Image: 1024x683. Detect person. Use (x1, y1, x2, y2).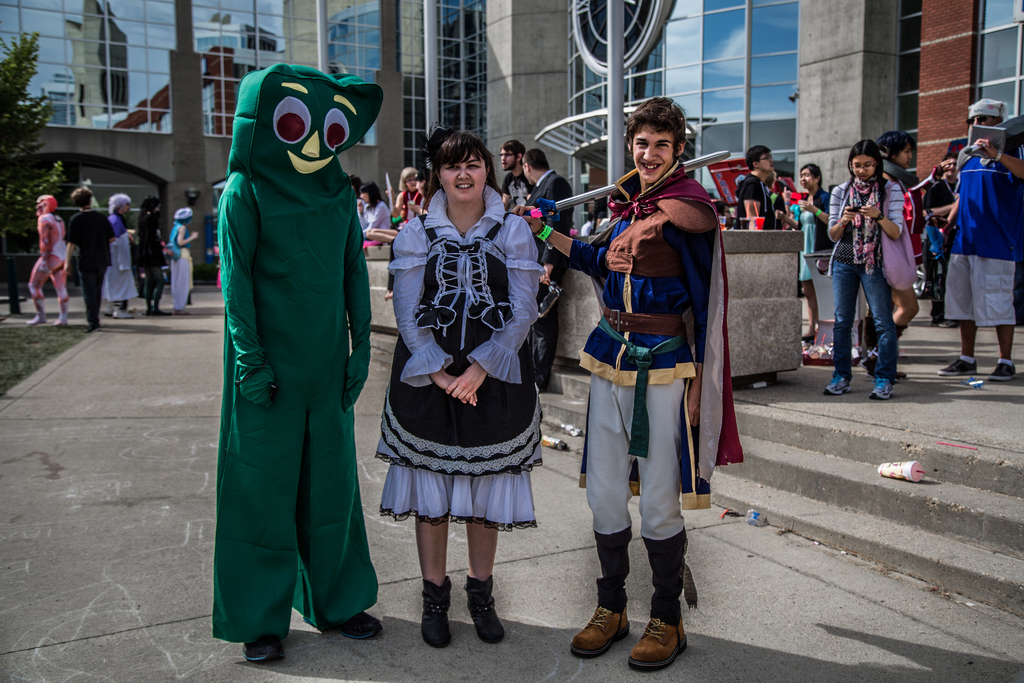
(733, 145, 781, 228).
